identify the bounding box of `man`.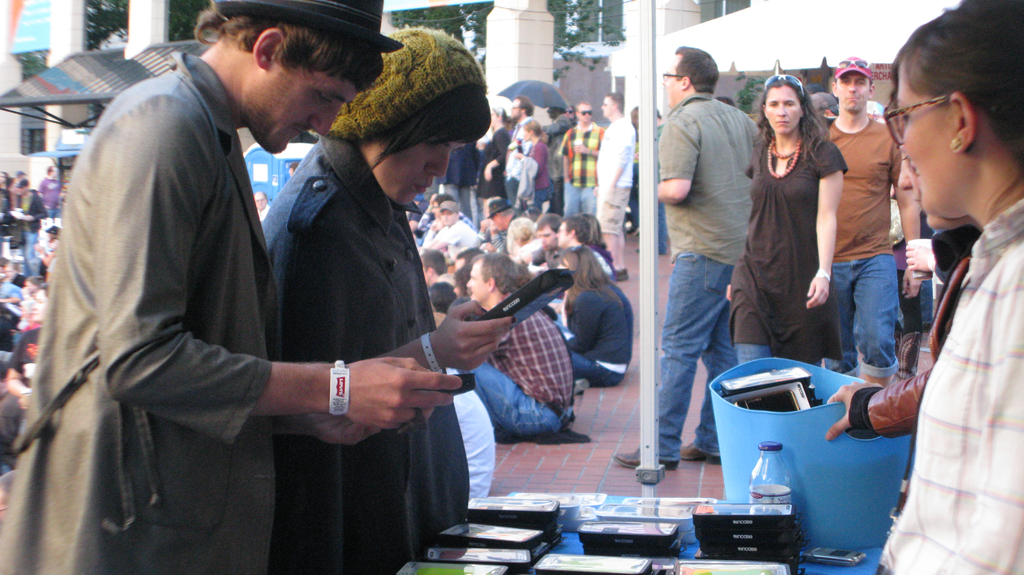
611, 47, 756, 473.
